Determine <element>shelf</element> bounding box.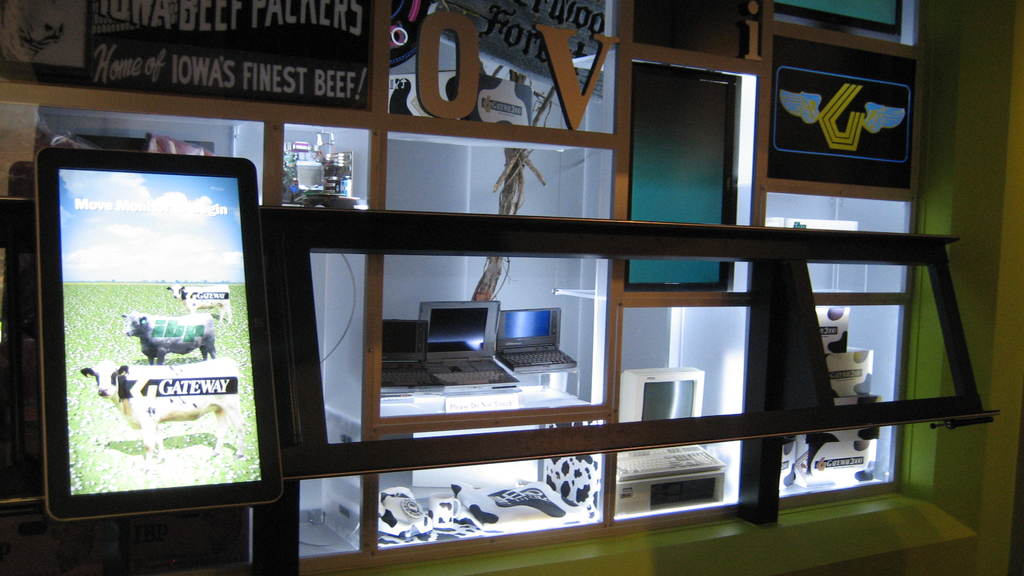
Determined: [x1=0, y1=0, x2=931, y2=575].
